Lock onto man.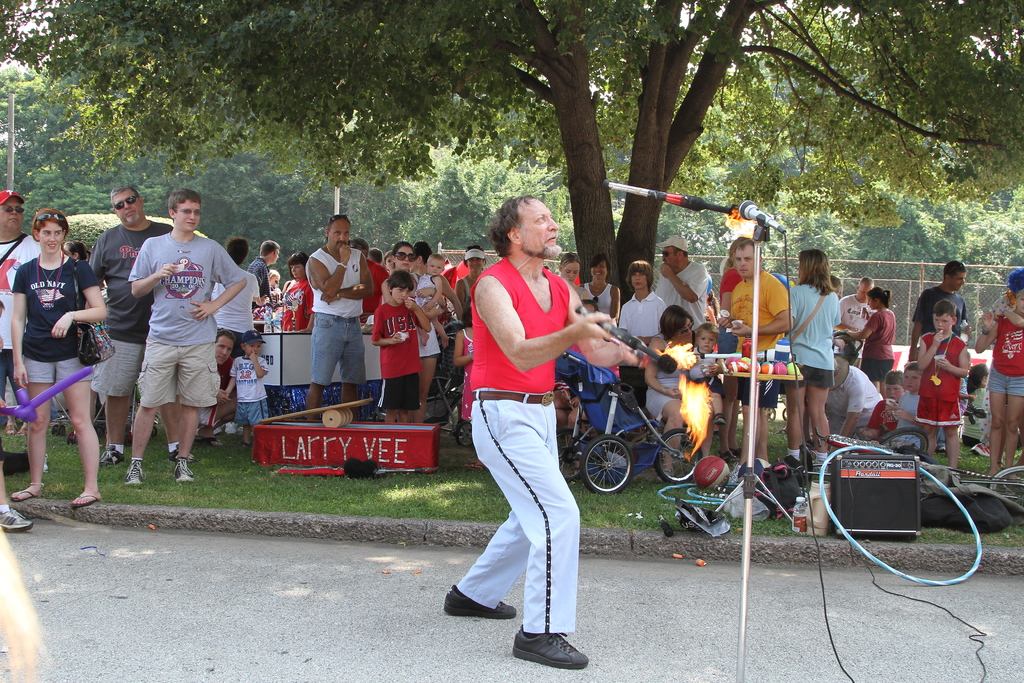
Locked: l=194, t=327, r=241, b=449.
